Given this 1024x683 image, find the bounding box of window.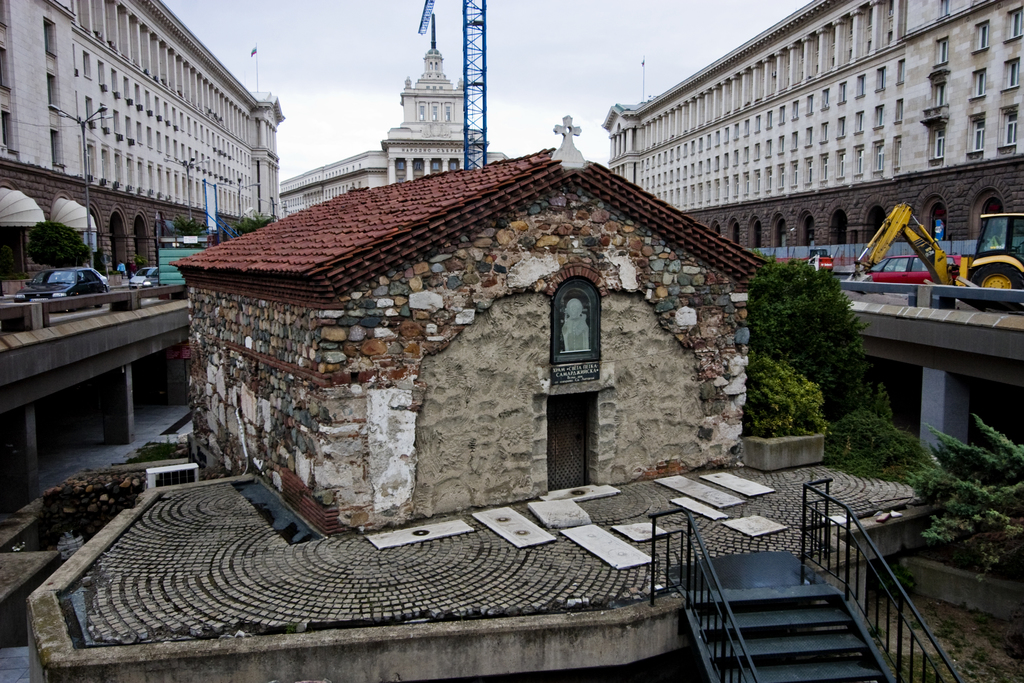
[left=966, top=68, right=987, bottom=99].
